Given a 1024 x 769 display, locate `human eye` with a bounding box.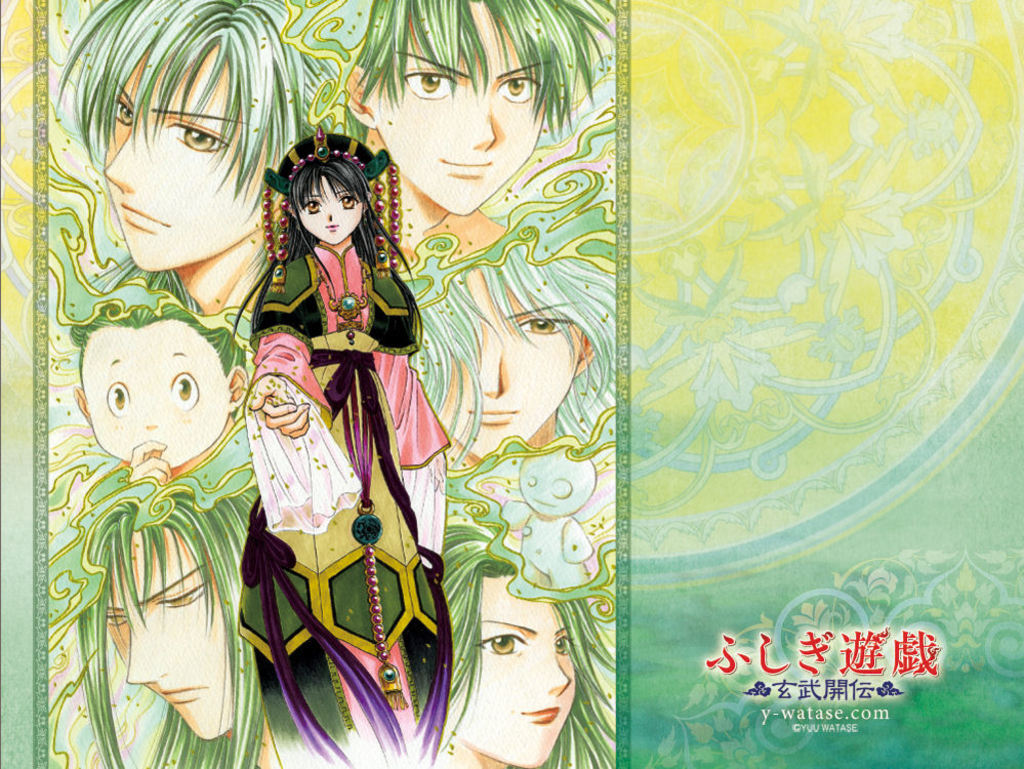
Located: x1=556, y1=632, x2=579, y2=658.
